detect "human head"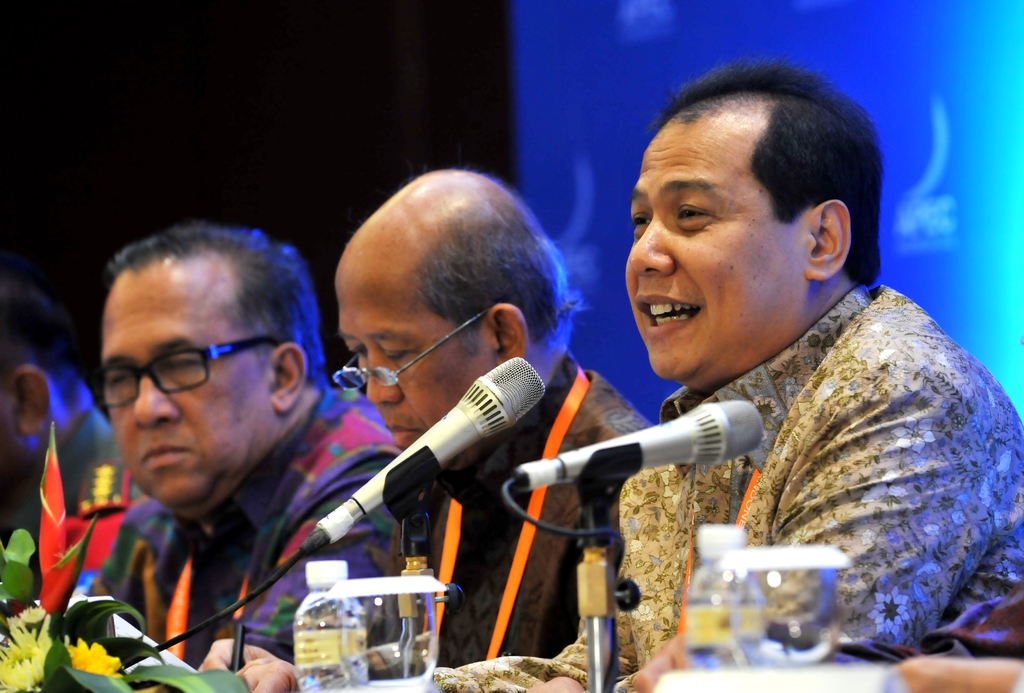
box(618, 58, 882, 363)
